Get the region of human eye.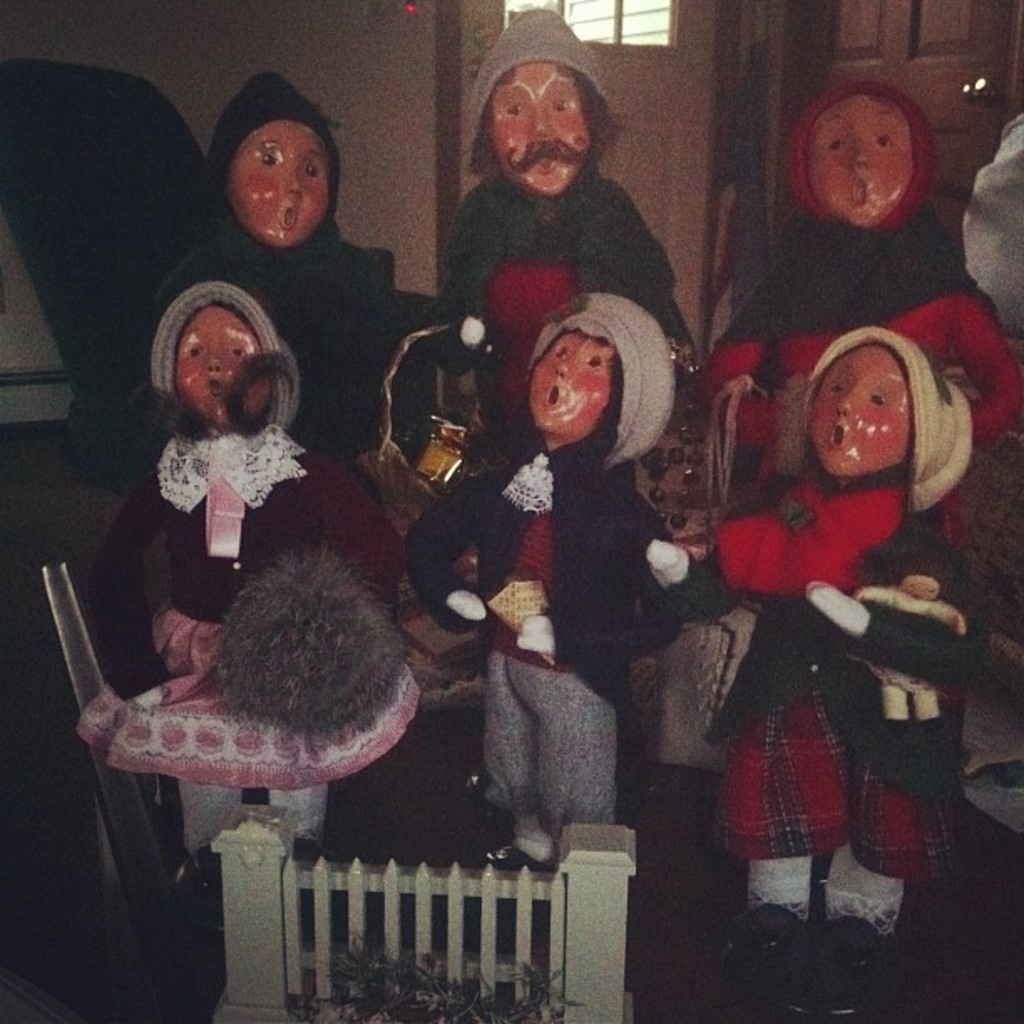
[873, 129, 895, 147].
